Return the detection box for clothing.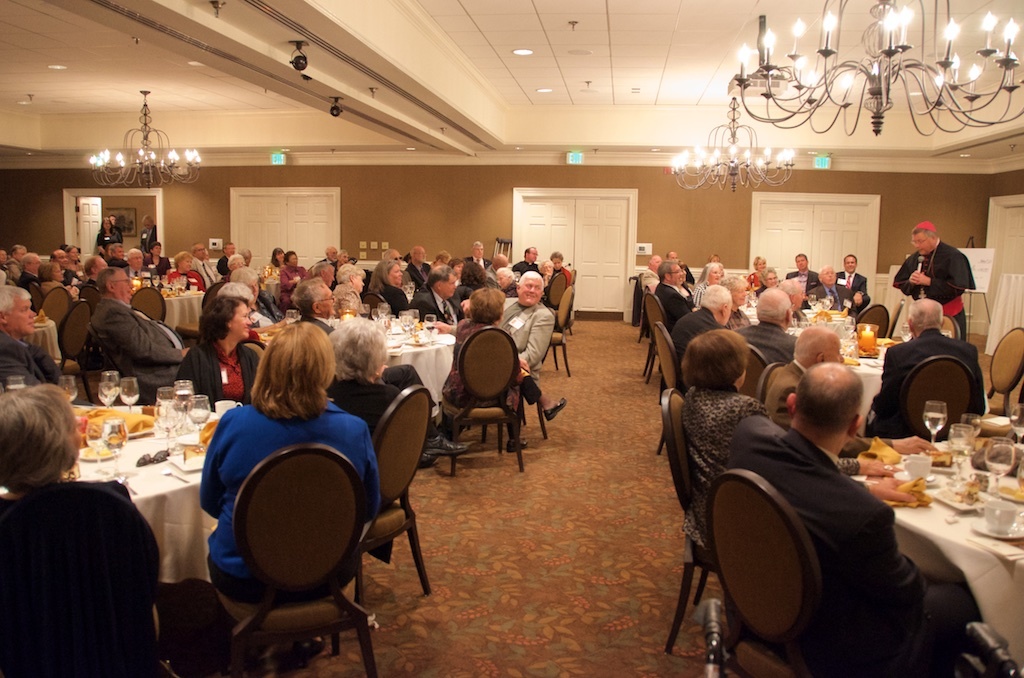
{"left": 172, "top": 270, "right": 204, "bottom": 291}.
